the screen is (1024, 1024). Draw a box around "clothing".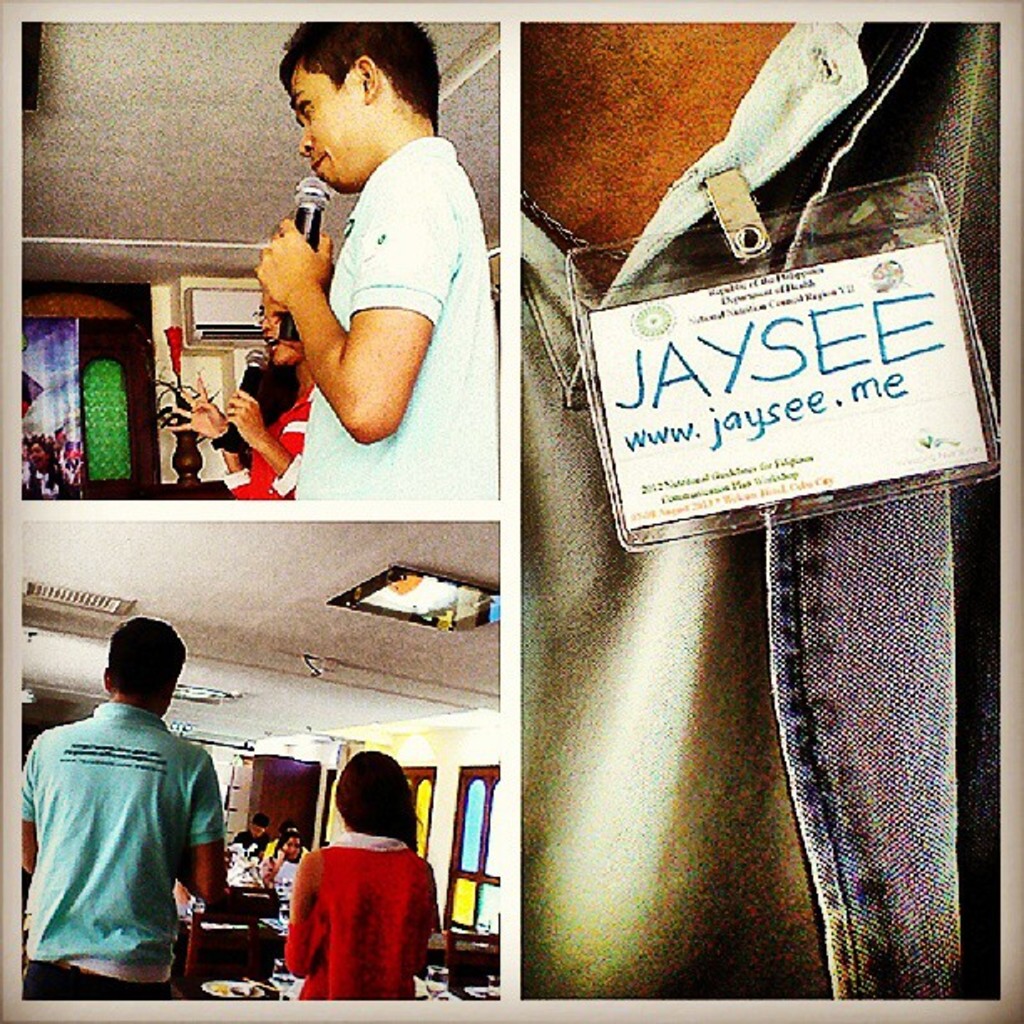
locate(512, 12, 1004, 1012).
